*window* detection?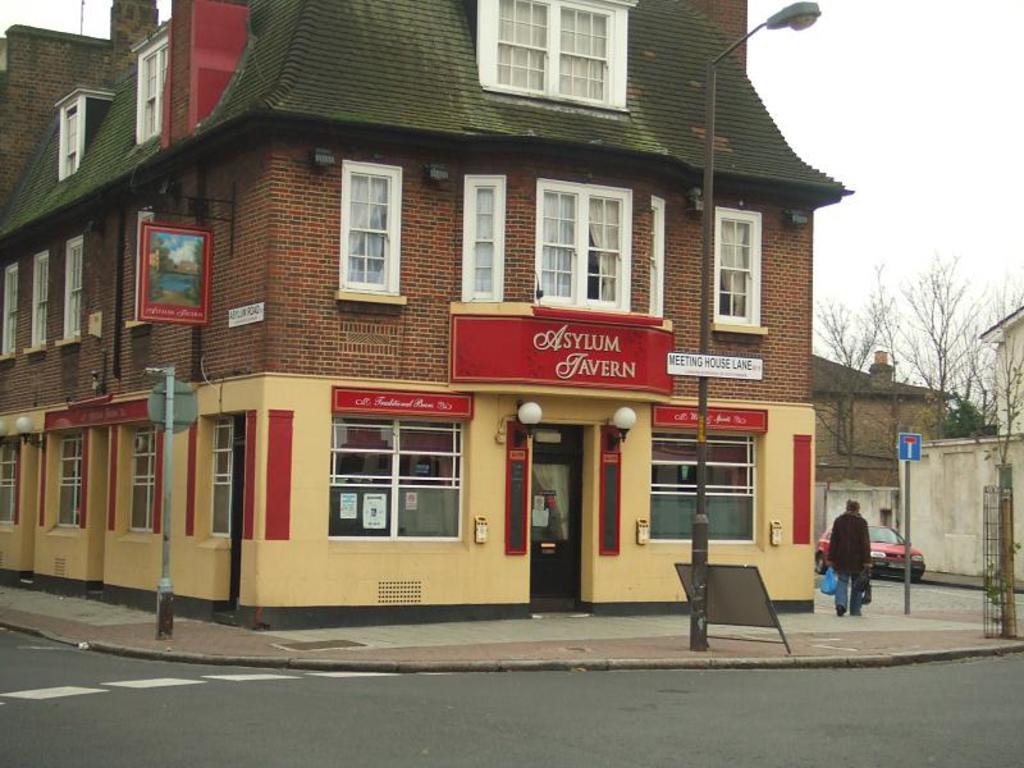
{"left": 472, "top": 0, "right": 643, "bottom": 122}
